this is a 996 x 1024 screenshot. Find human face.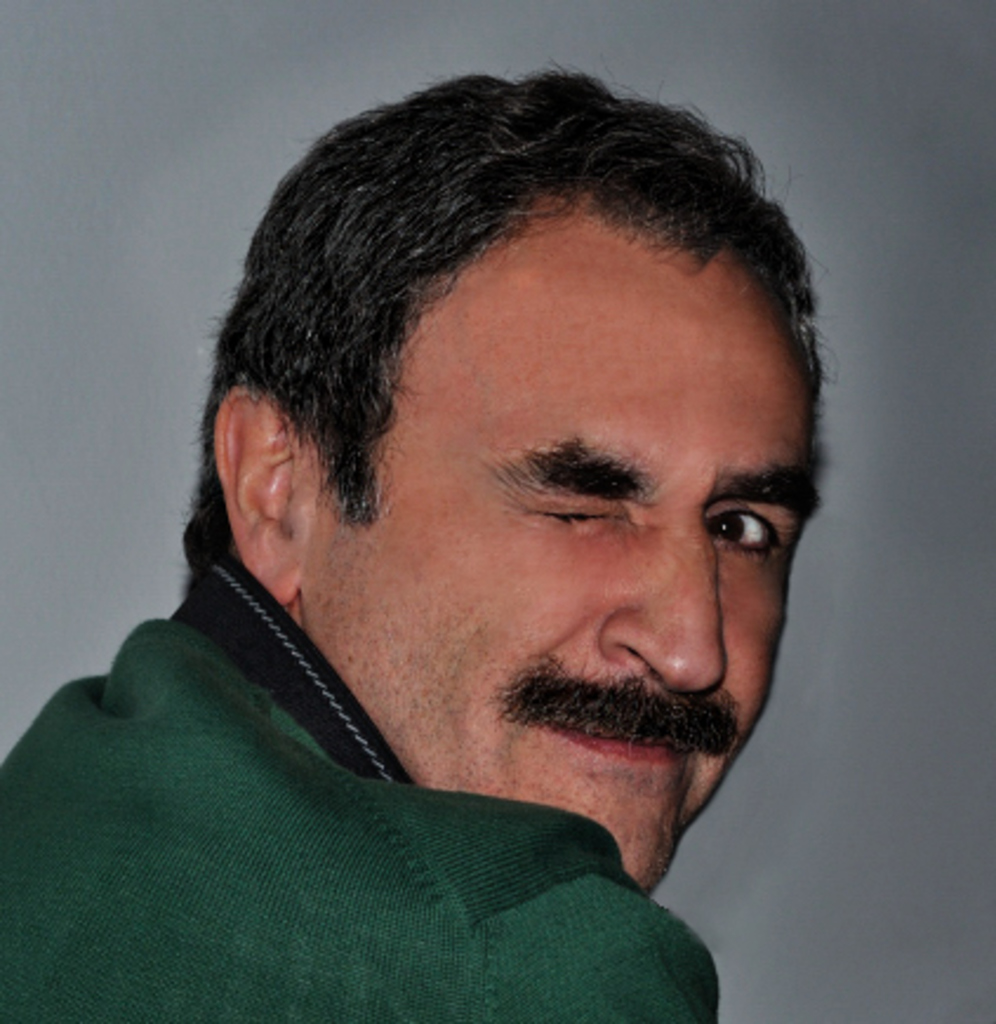
Bounding box: 301/212/819/895.
